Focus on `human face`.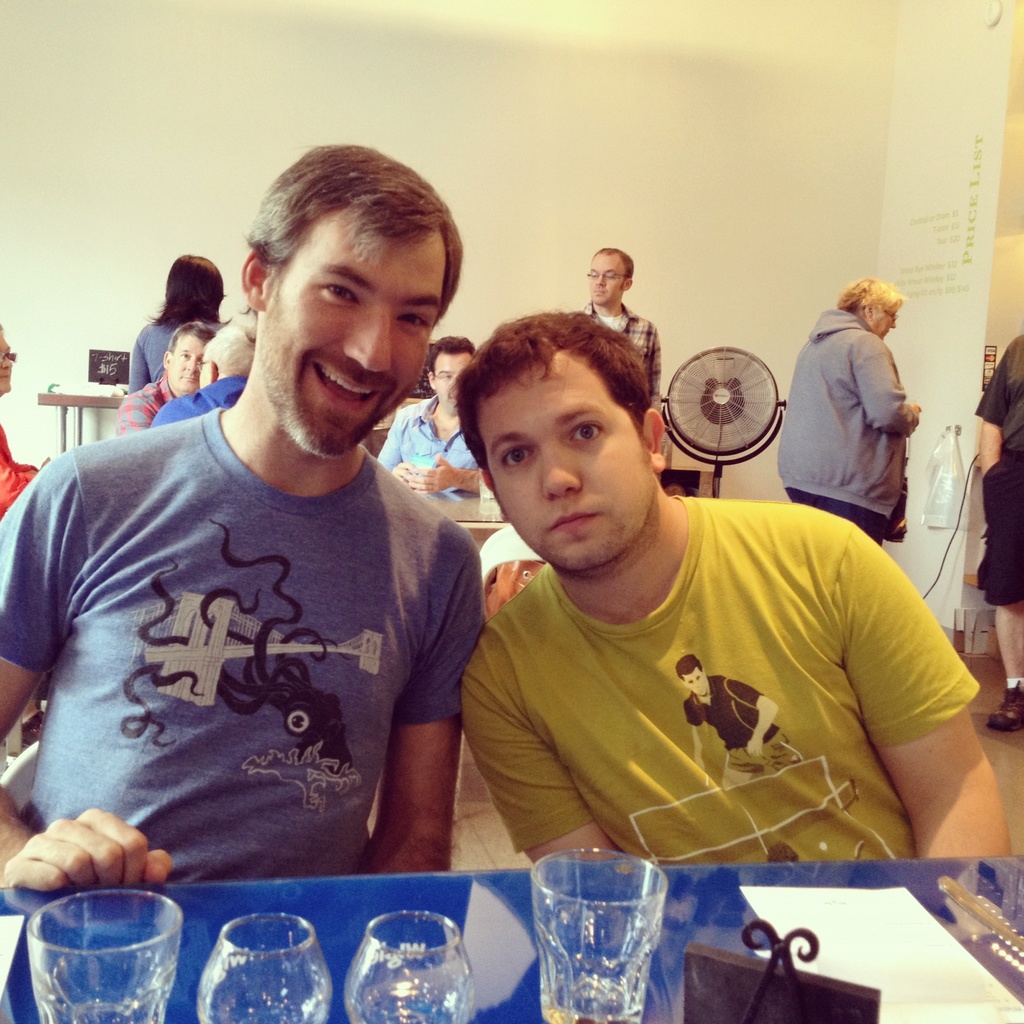
Focused at x1=473 y1=356 x2=653 y2=585.
